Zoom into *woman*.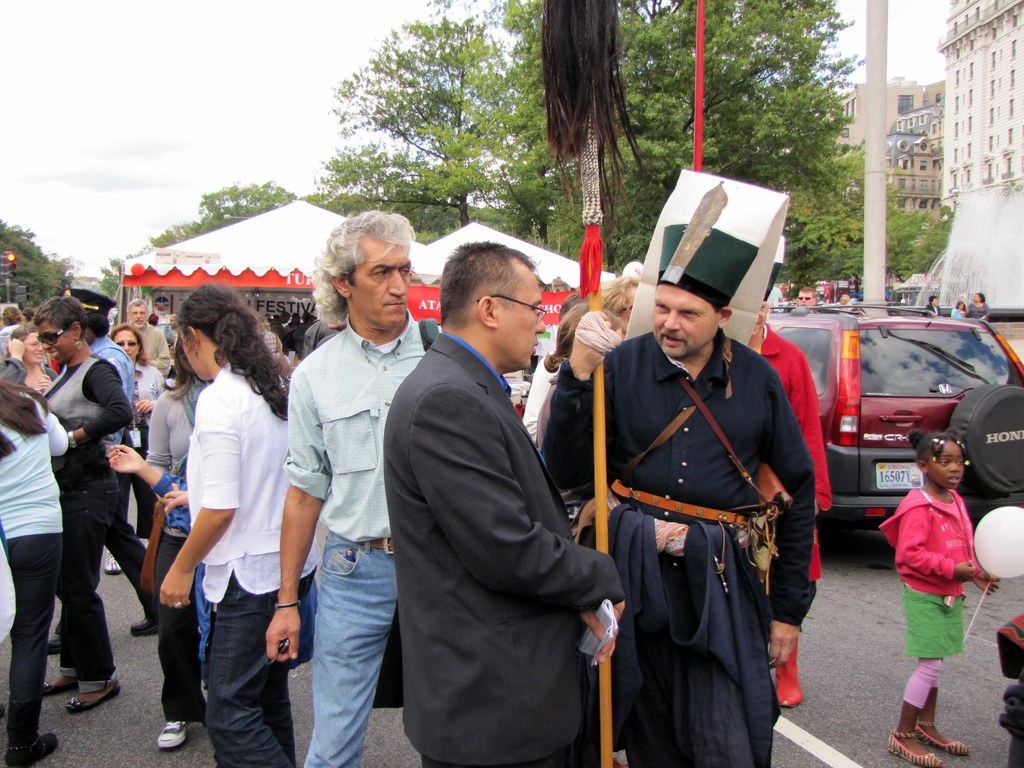
Zoom target: region(0, 322, 61, 405).
